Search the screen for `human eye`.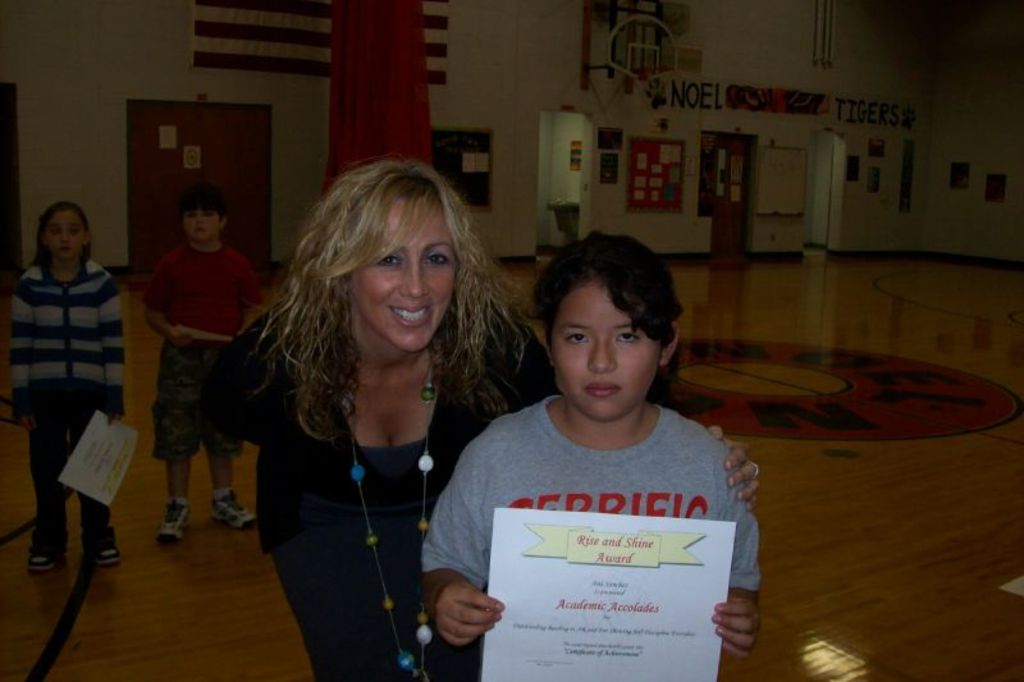
Found at pyautogui.locateOnScreen(422, 252, 448, 266).
